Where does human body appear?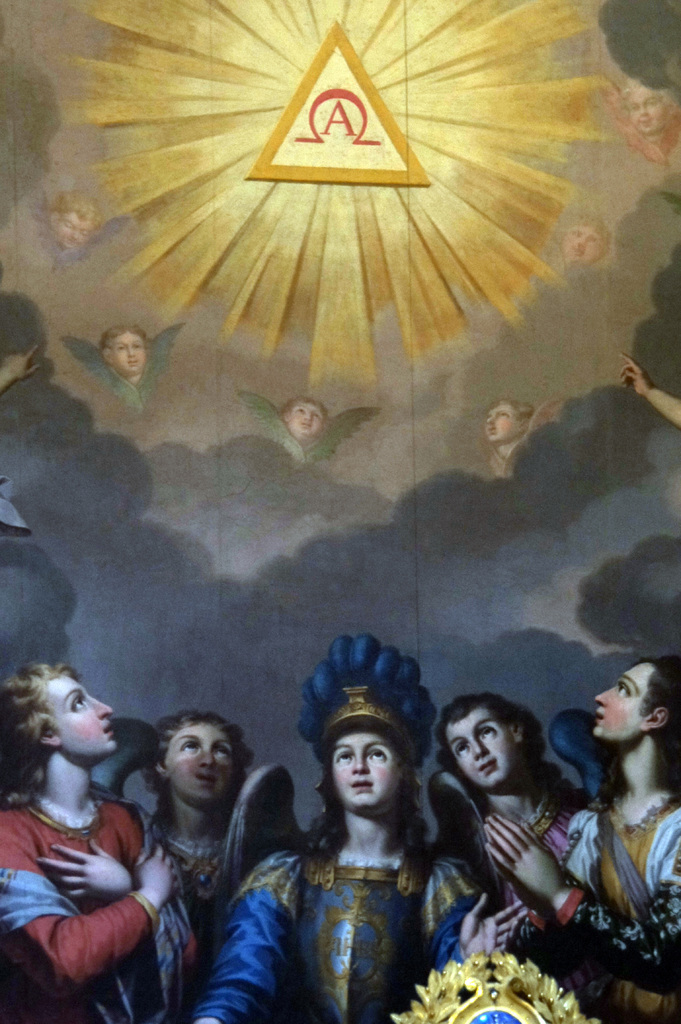
Appears at locate(482, 774, 680, 1023).
